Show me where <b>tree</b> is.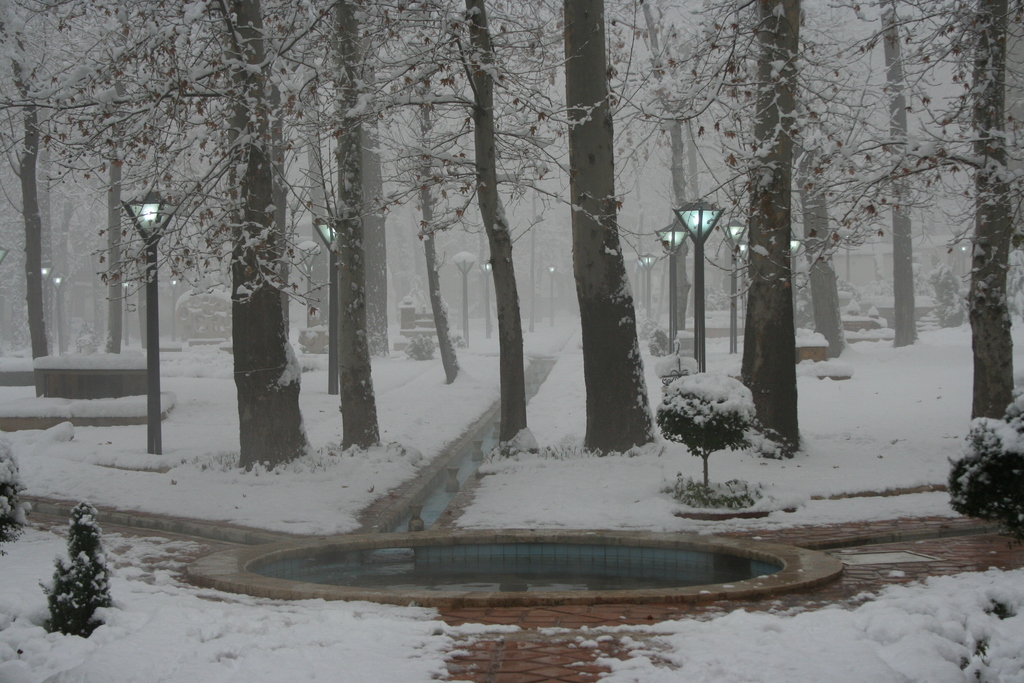
<b>tree</b> is at 0,418,36,552.
